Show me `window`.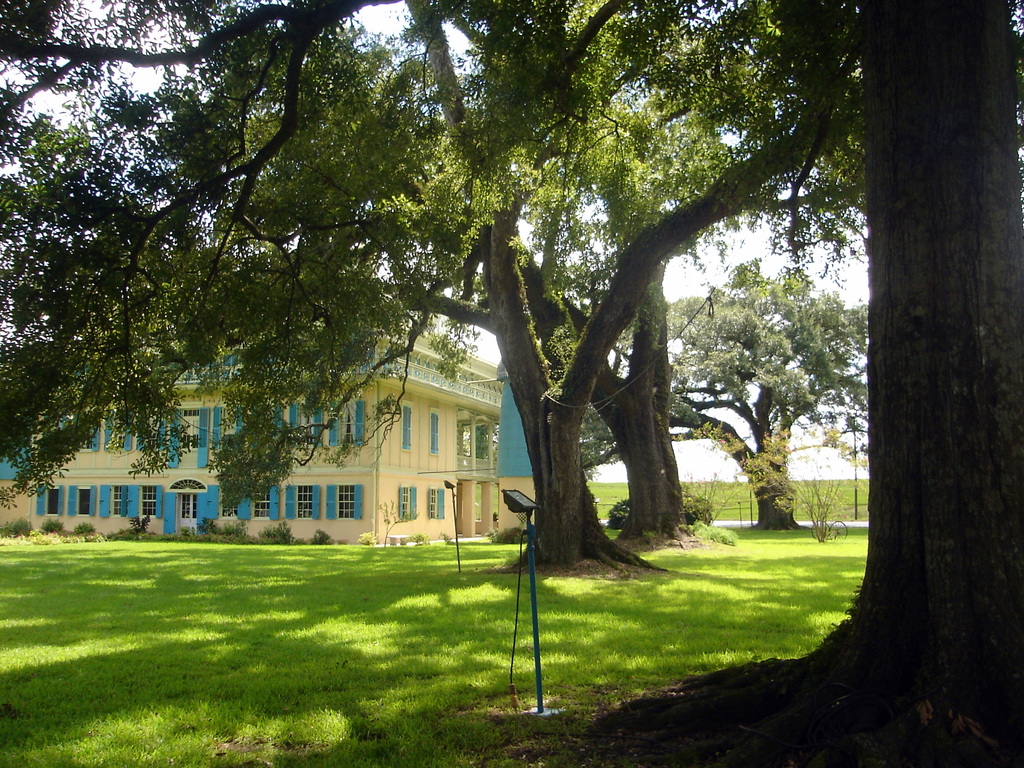
`window` is here: (left=35, top=486, right=67, bottom=518).
